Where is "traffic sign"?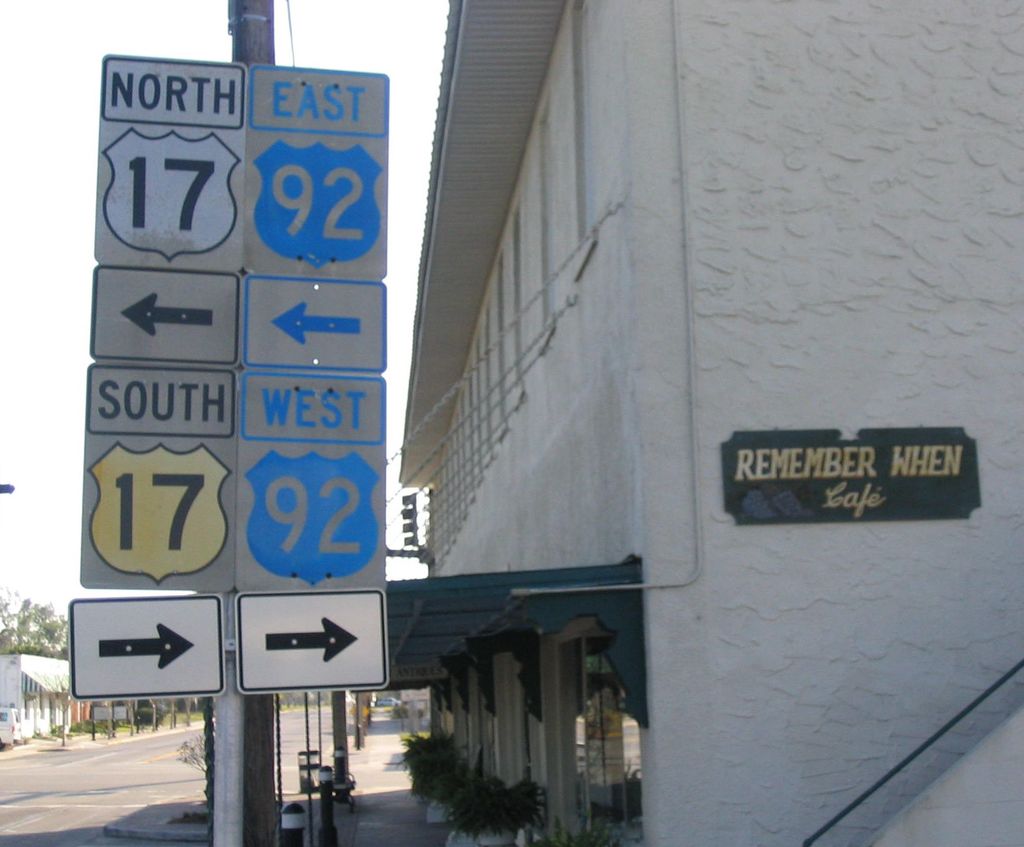
<box>232,591,387,696</box>.
